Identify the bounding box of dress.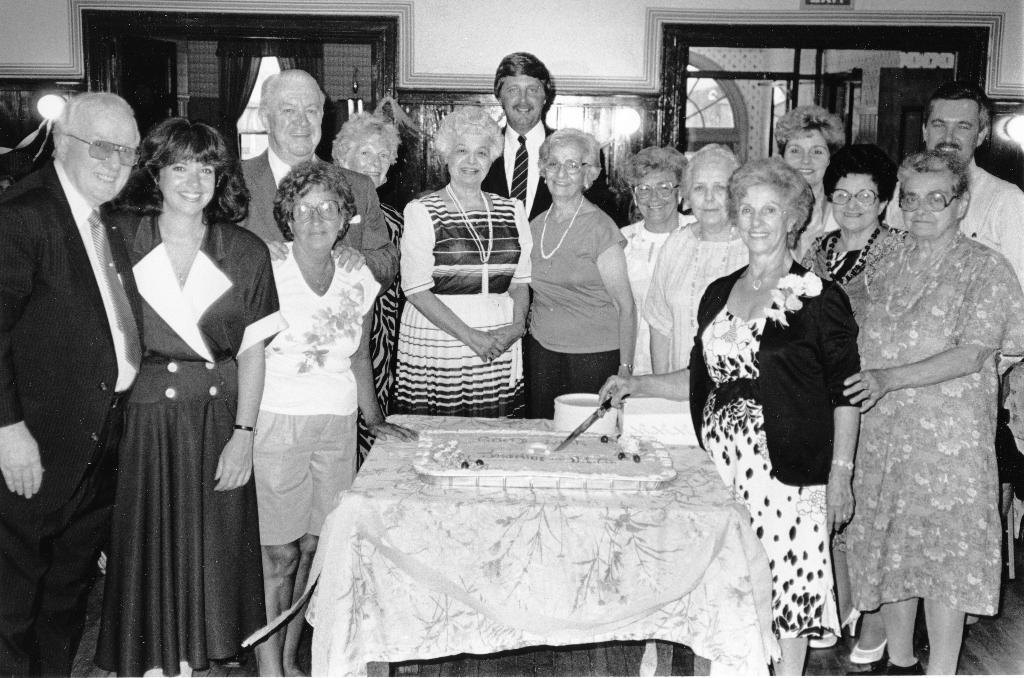
pyautogui.locateOnScreen(534, 207, 624, 410).
